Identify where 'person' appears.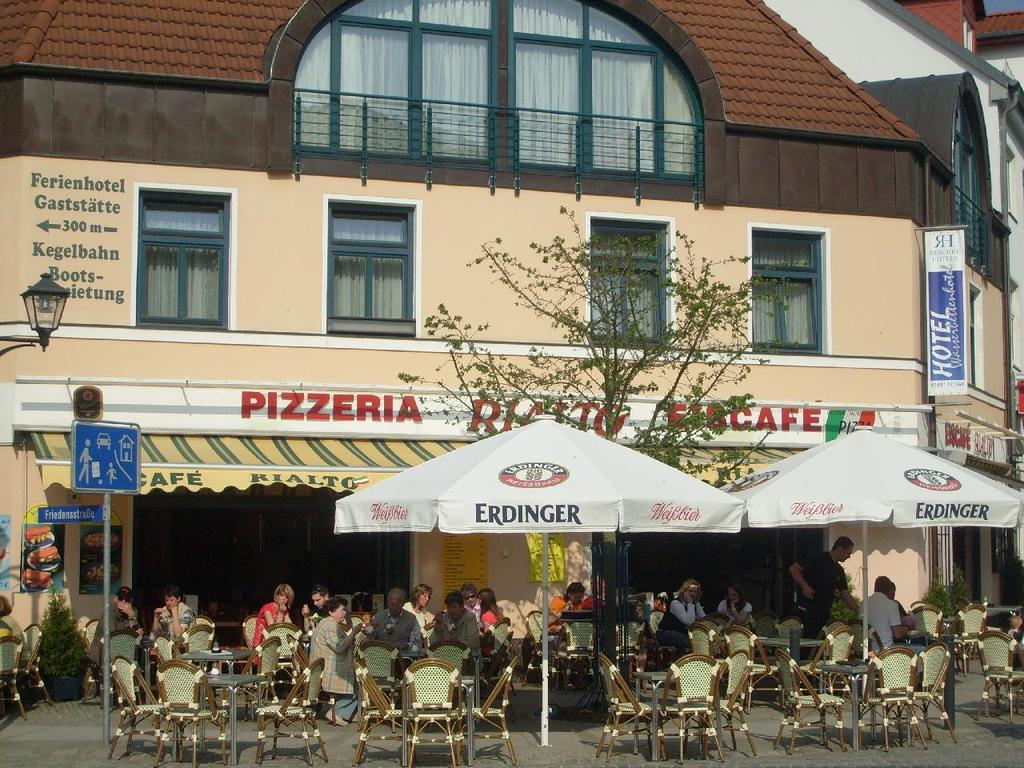
Appears at 884,582,918,630.
